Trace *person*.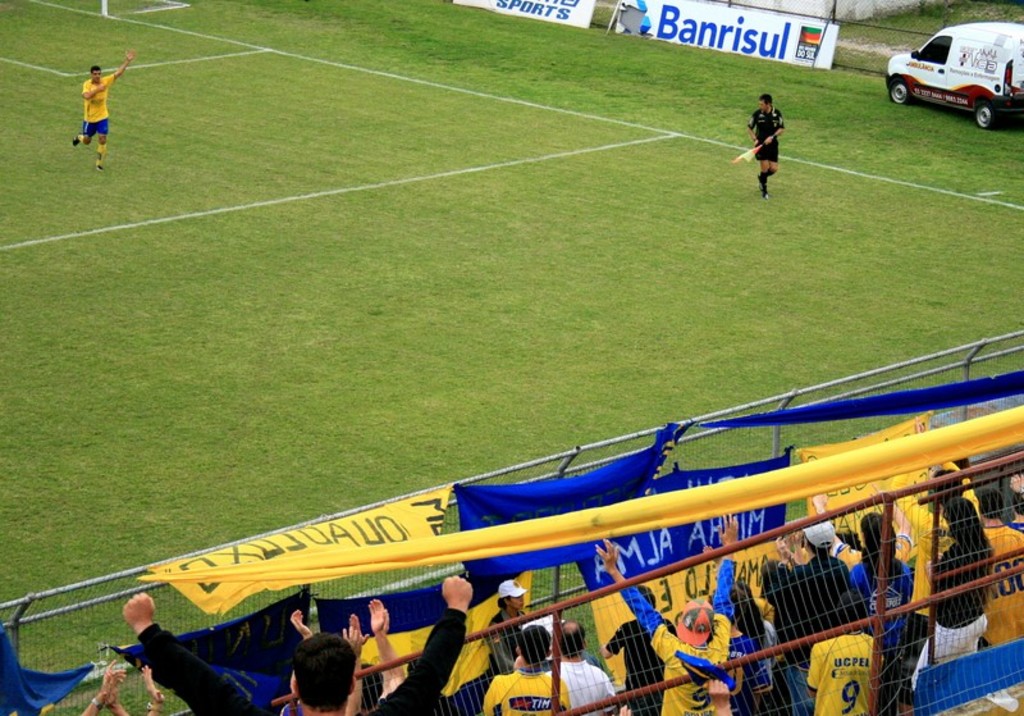
Traced to x1=534, y1=607, x2=614, y2=715.
